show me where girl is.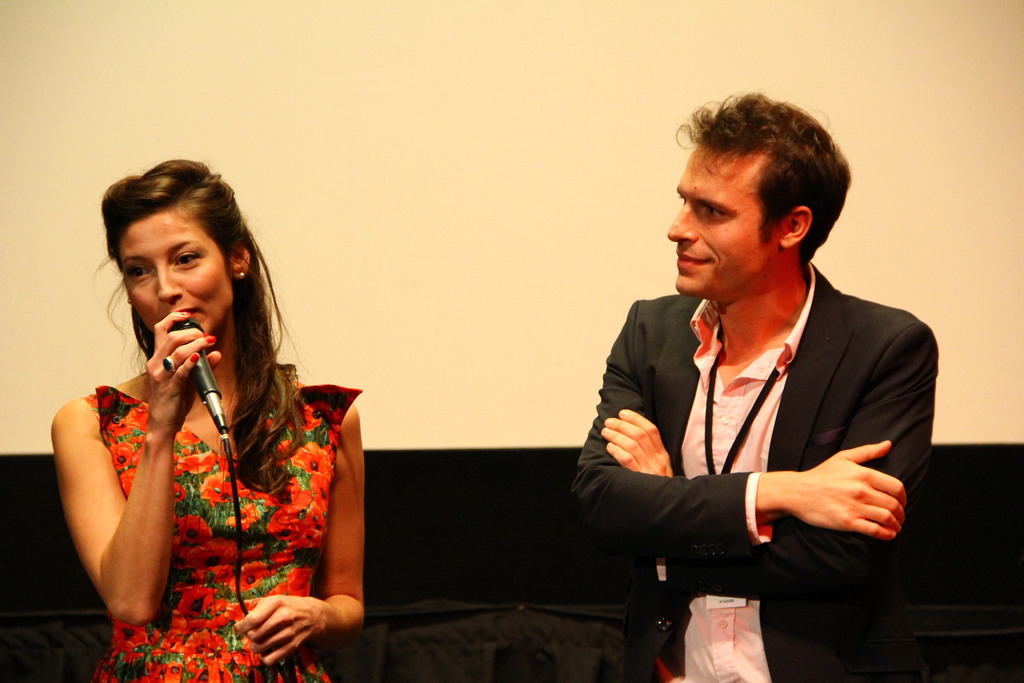
girl is at BBox(49, 156, 365, 682).
